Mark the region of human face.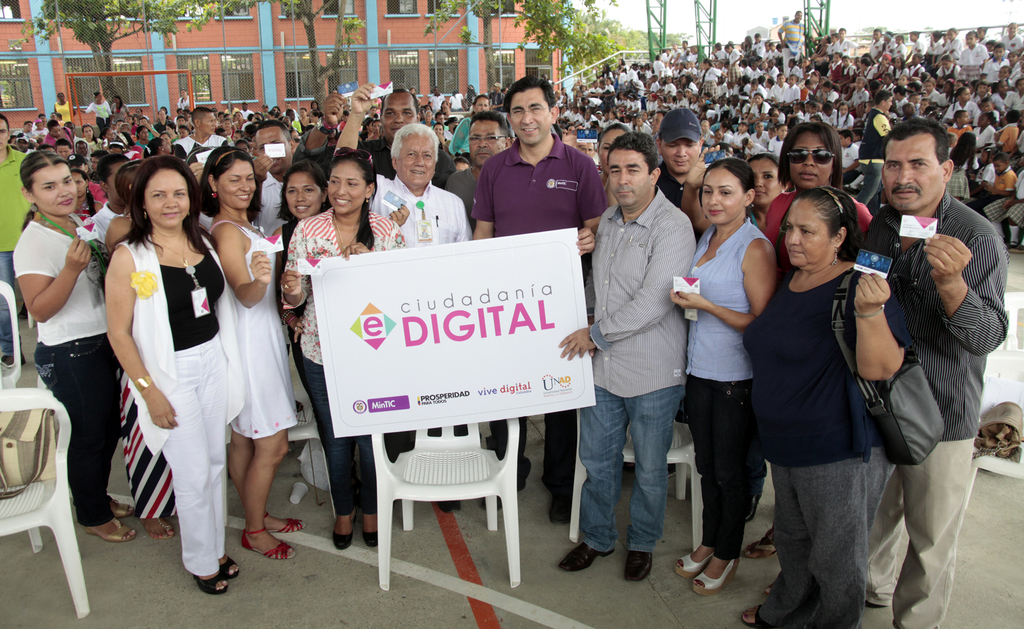
Region: 467,116,508,165.
